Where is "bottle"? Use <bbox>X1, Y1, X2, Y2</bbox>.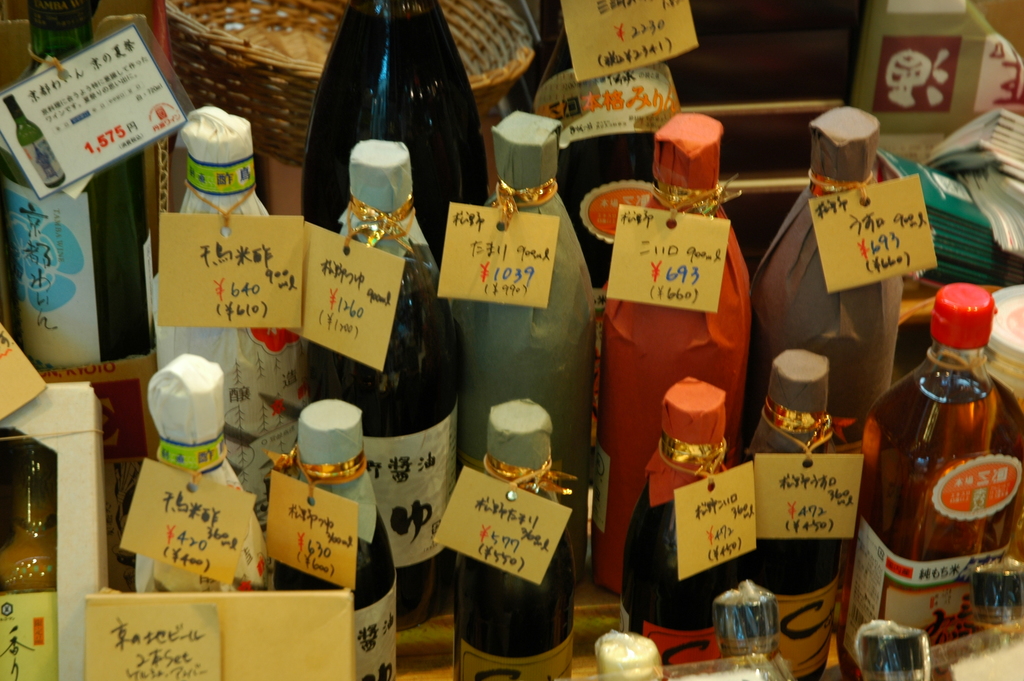
<bbox>133, 354, 266, 594</bbox>.
